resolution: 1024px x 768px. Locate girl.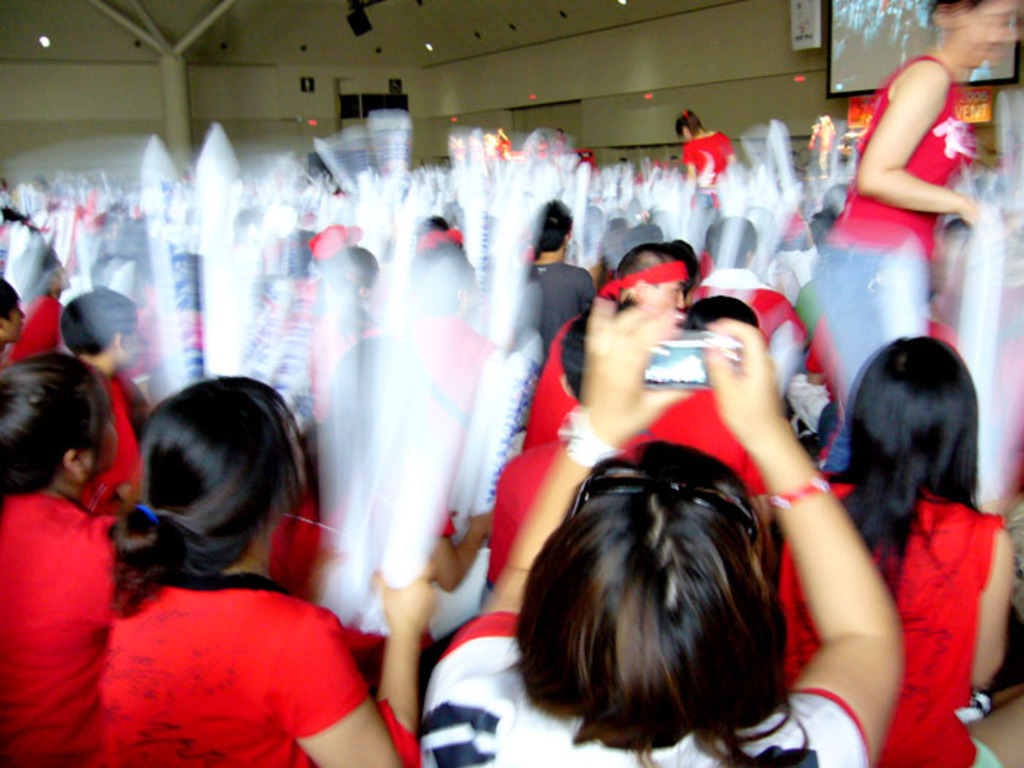
box=[778, 320, 1017, 767].
